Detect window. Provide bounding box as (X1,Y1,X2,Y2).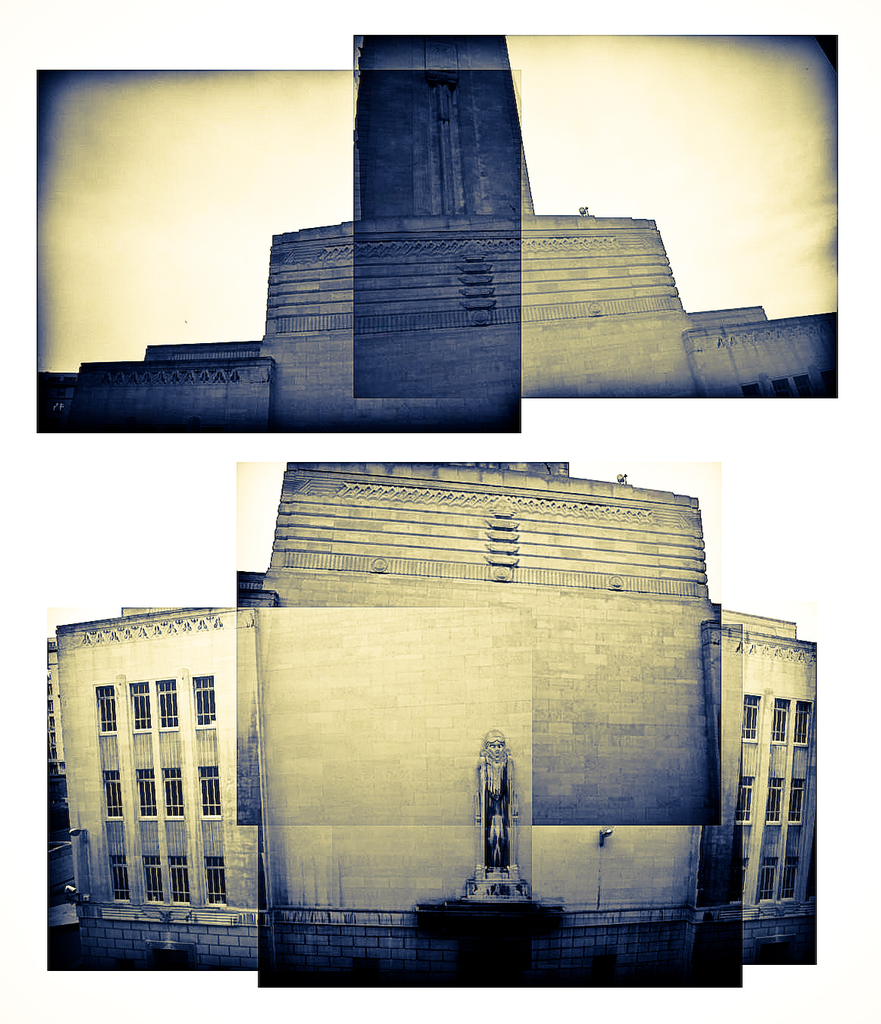
(759,857,776,900).
